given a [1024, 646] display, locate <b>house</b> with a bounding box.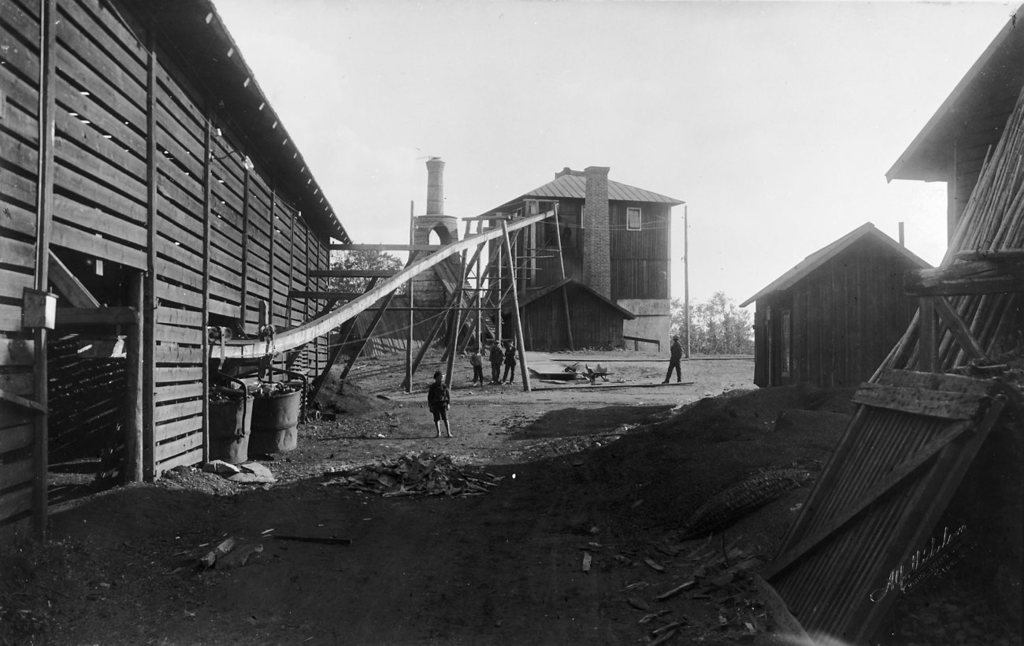
Located: Rect(0, 0, 356, 533).
